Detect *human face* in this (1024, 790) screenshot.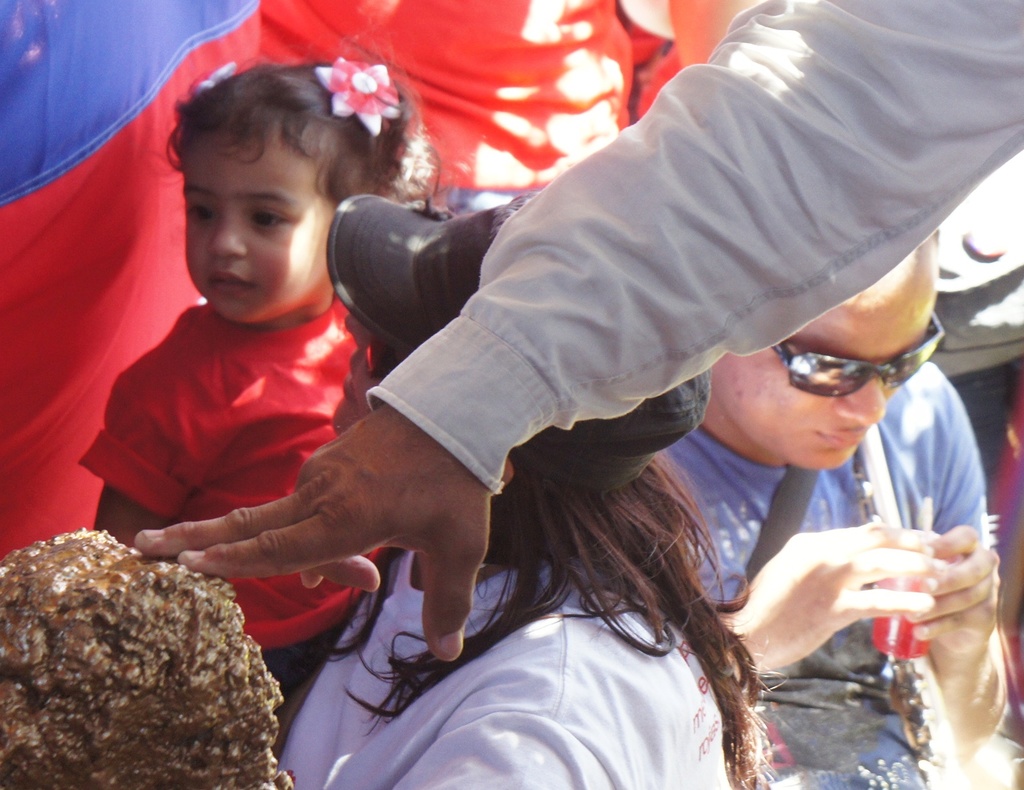
Detection: {"x1": 180, "y1": 116, "x2": 340, "y2": 329}.
